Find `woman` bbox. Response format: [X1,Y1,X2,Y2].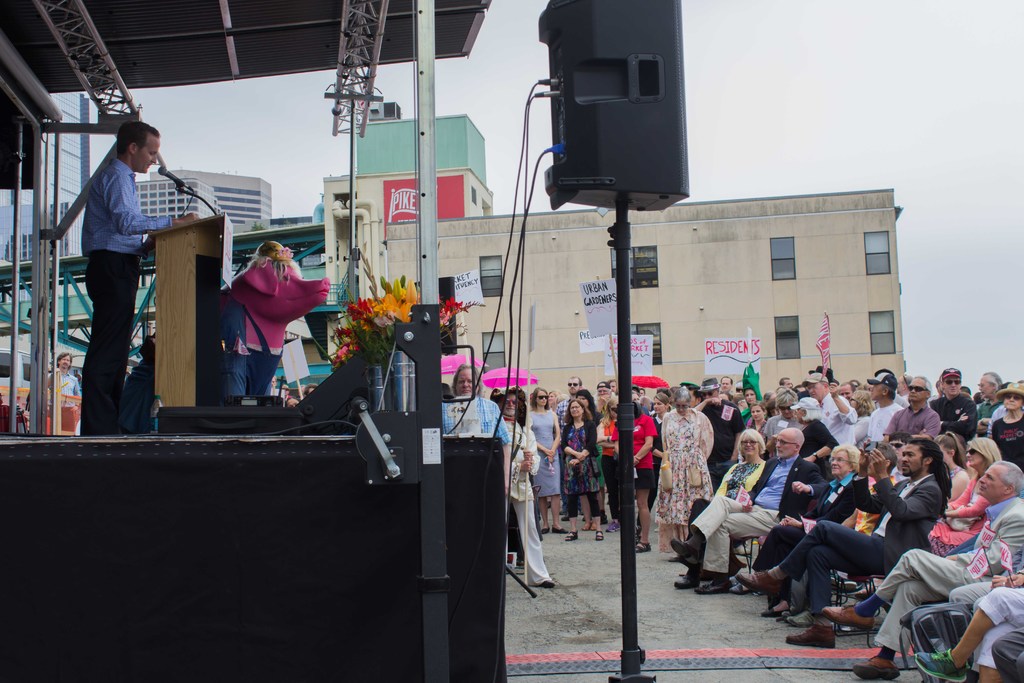
[748,439,872,607].
